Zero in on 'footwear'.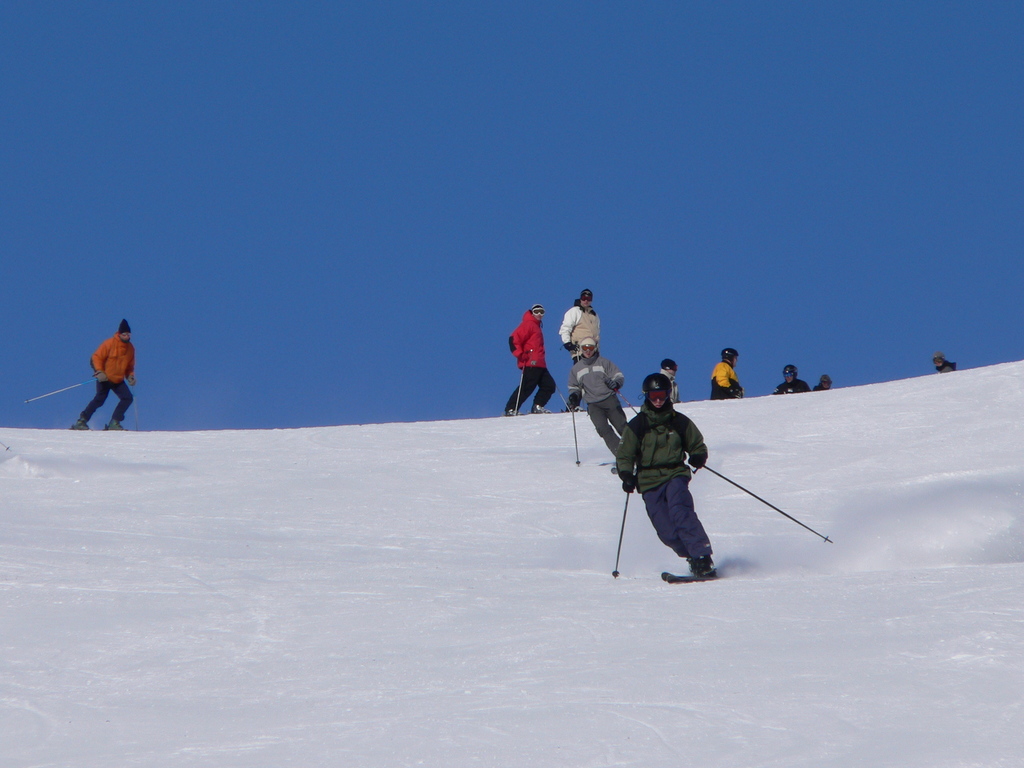
Zeroed in: (680, 552, 692, 574).
